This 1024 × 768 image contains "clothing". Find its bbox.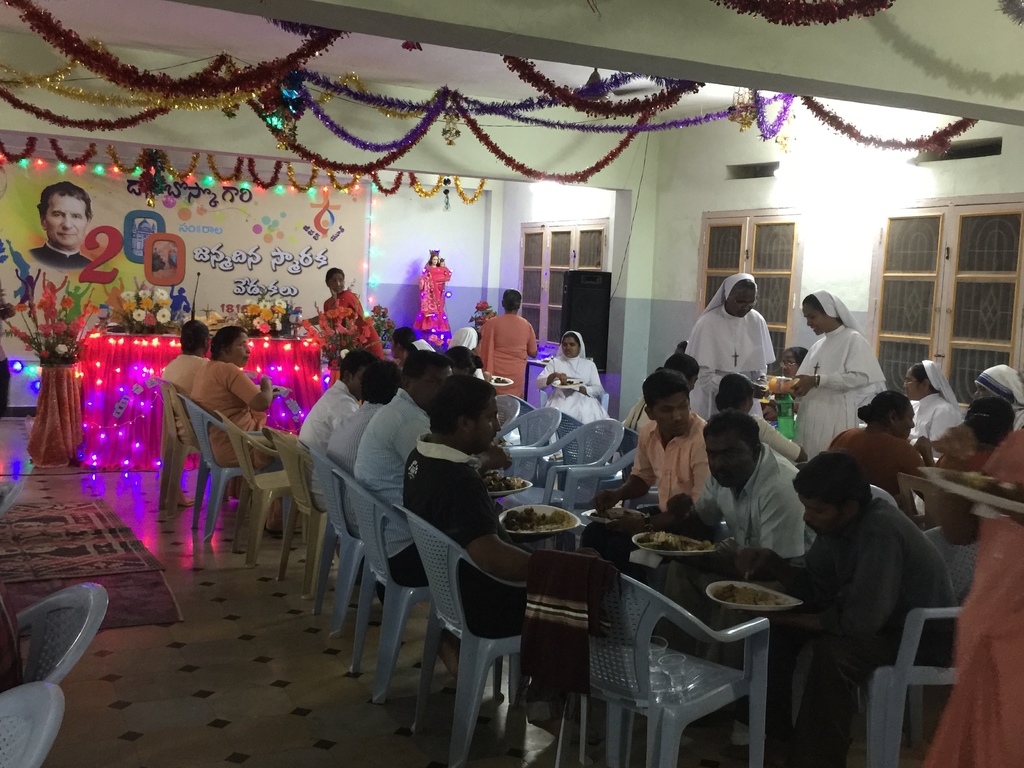
{"left": 324, "top": 291, "right": 385, "bottom": 360}.
